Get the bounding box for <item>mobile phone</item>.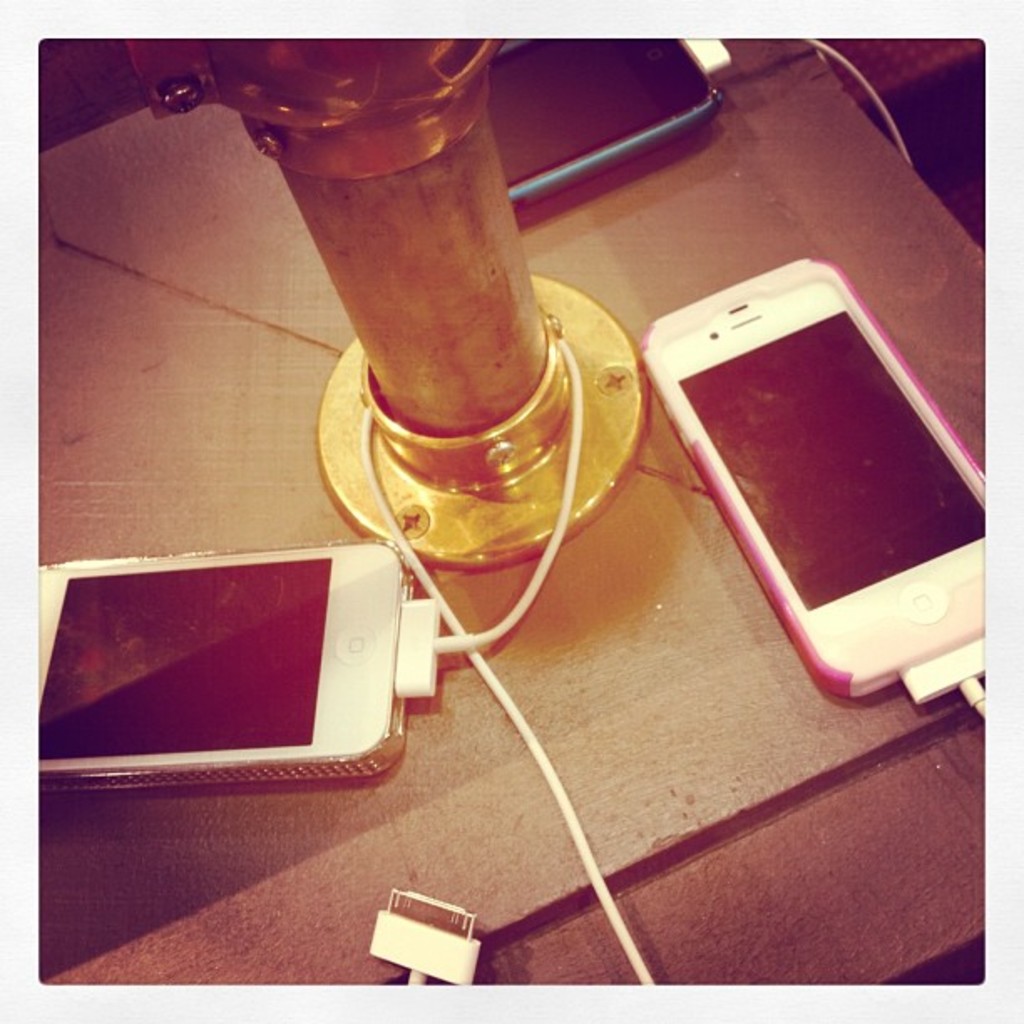
(x1=492, y1=37, x2=724, y2=204).
